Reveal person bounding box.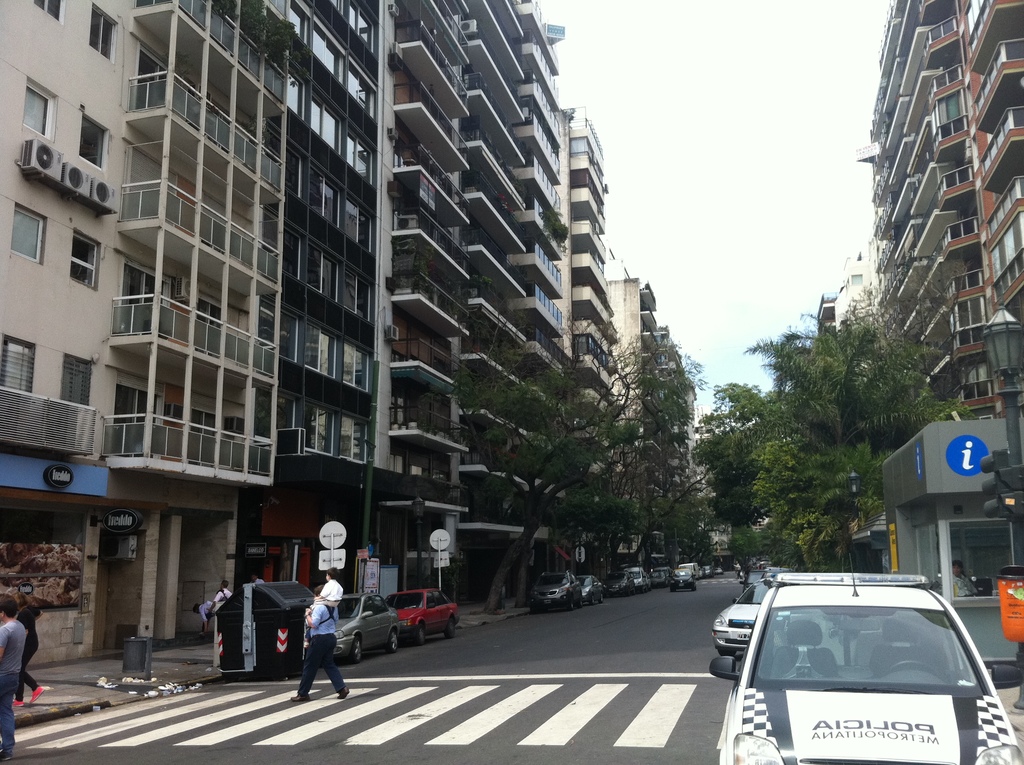
Revealed: x1=294 y1=586 x2=346 y2=699.
